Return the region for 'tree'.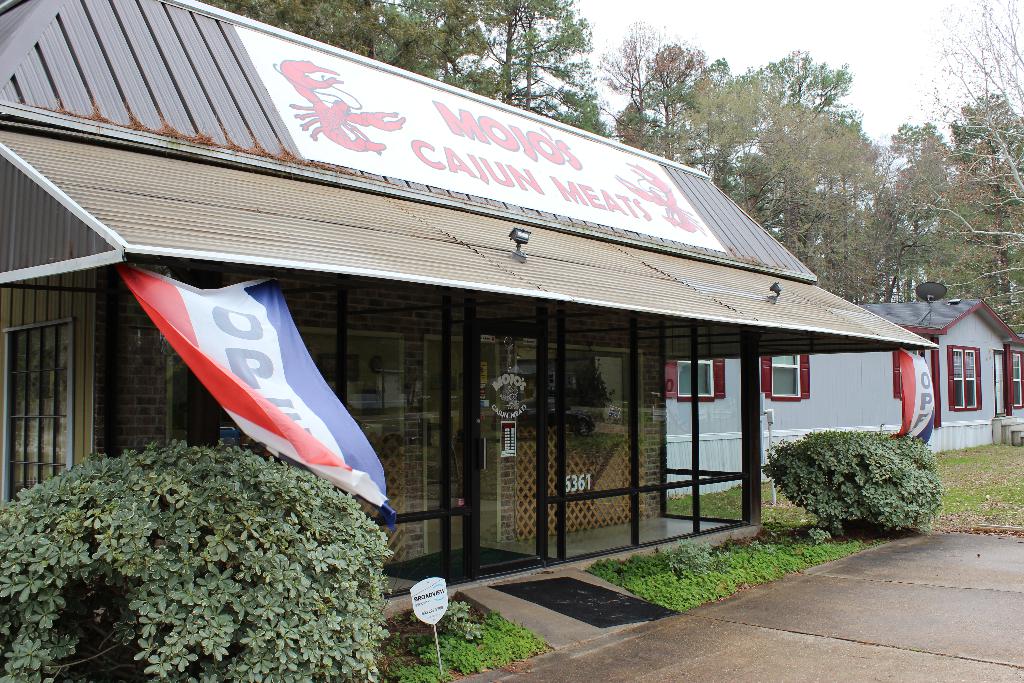
(x1=614, y1=45, x2=713, y2=159).
